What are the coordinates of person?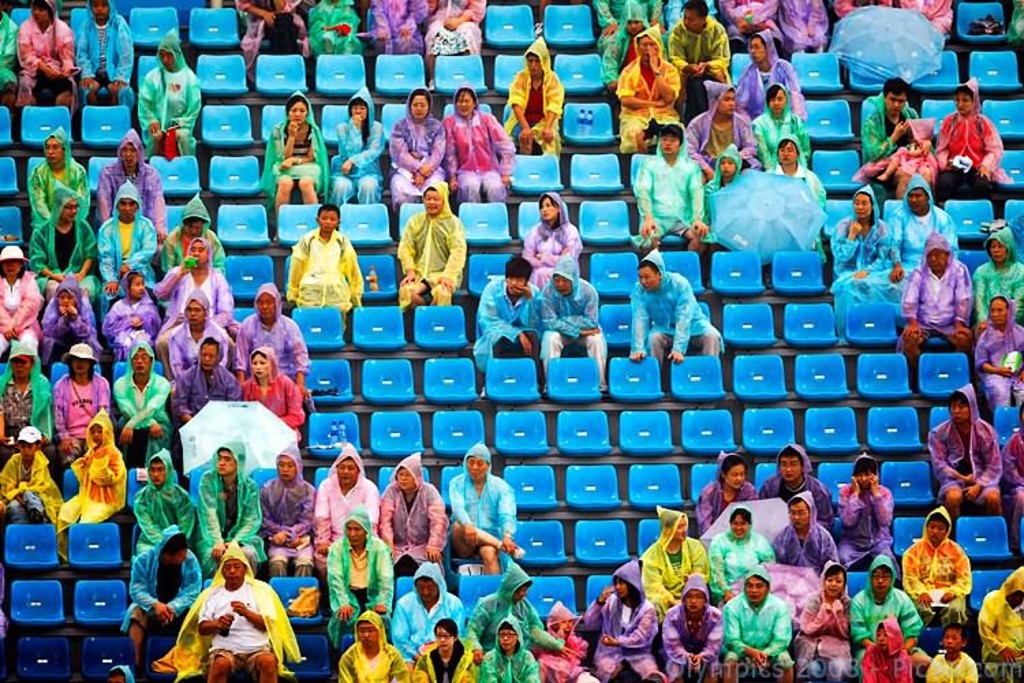
<region>664, 571, 724, 682</region>.
